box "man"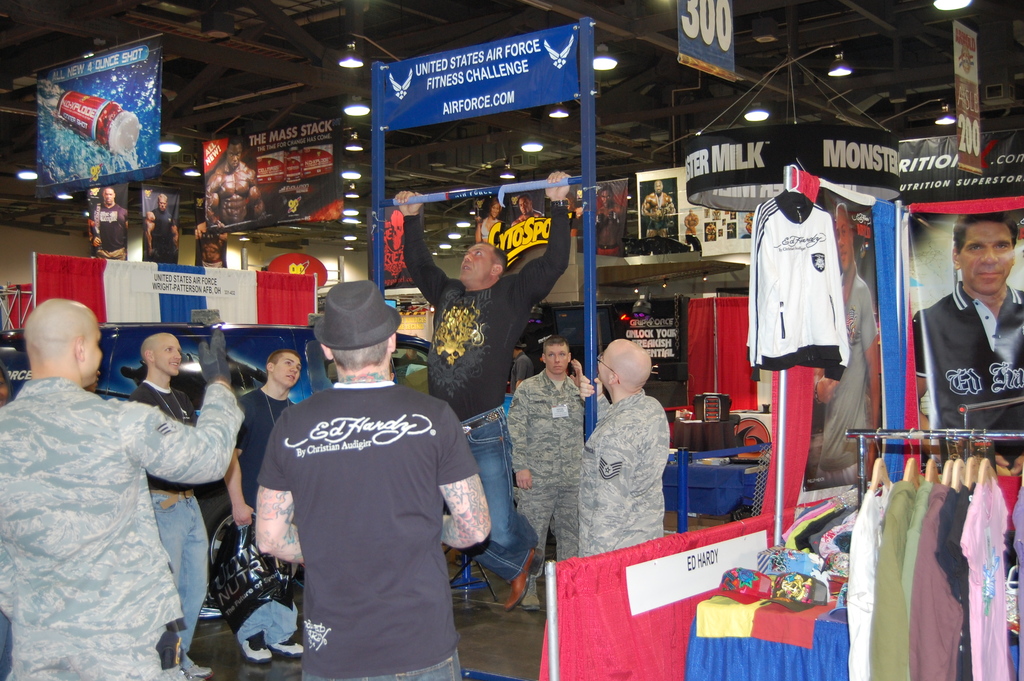
[x1=505, y1=336, x2=586, y2=604]
